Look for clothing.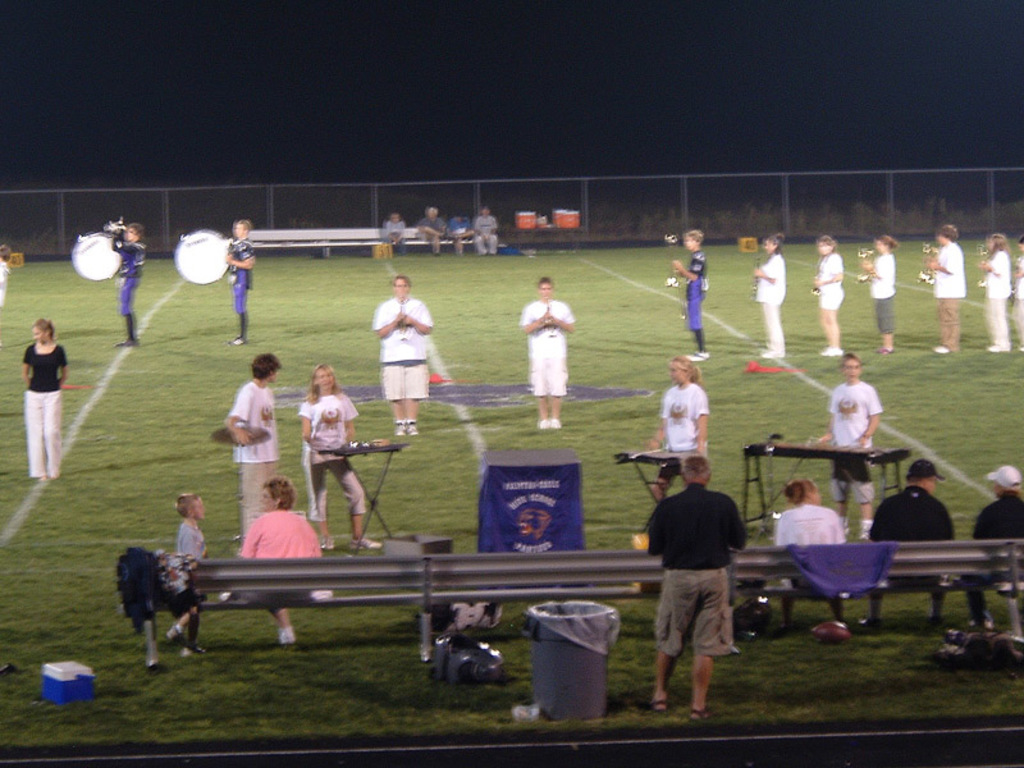
Found: (left=780, top=539, right=905, bottom=600).
